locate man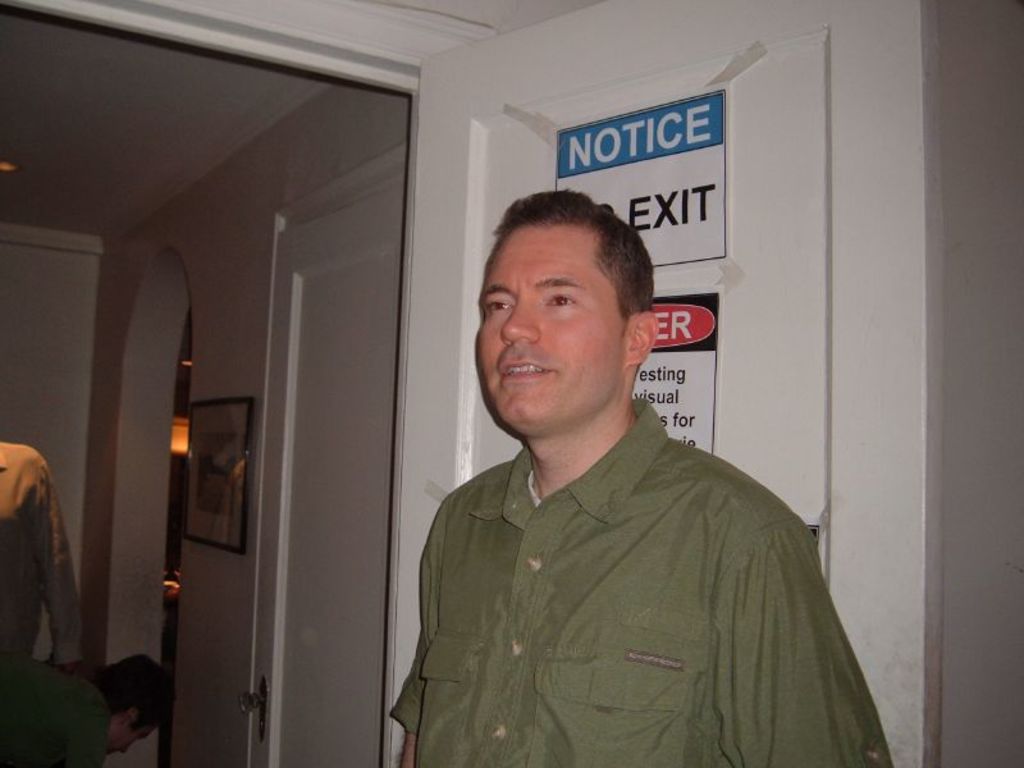
left=0, top=434, right=88, bottom=669
